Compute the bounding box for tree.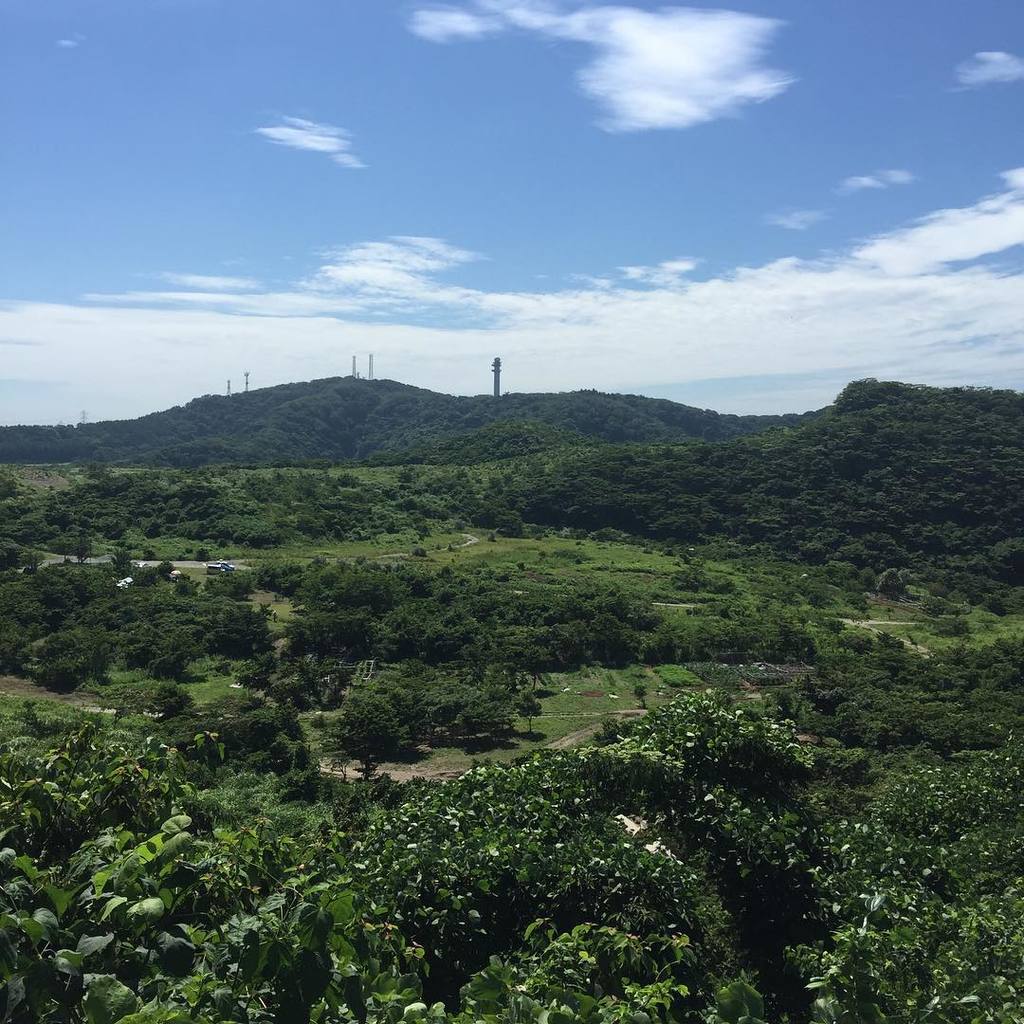
415,675,509,756.
